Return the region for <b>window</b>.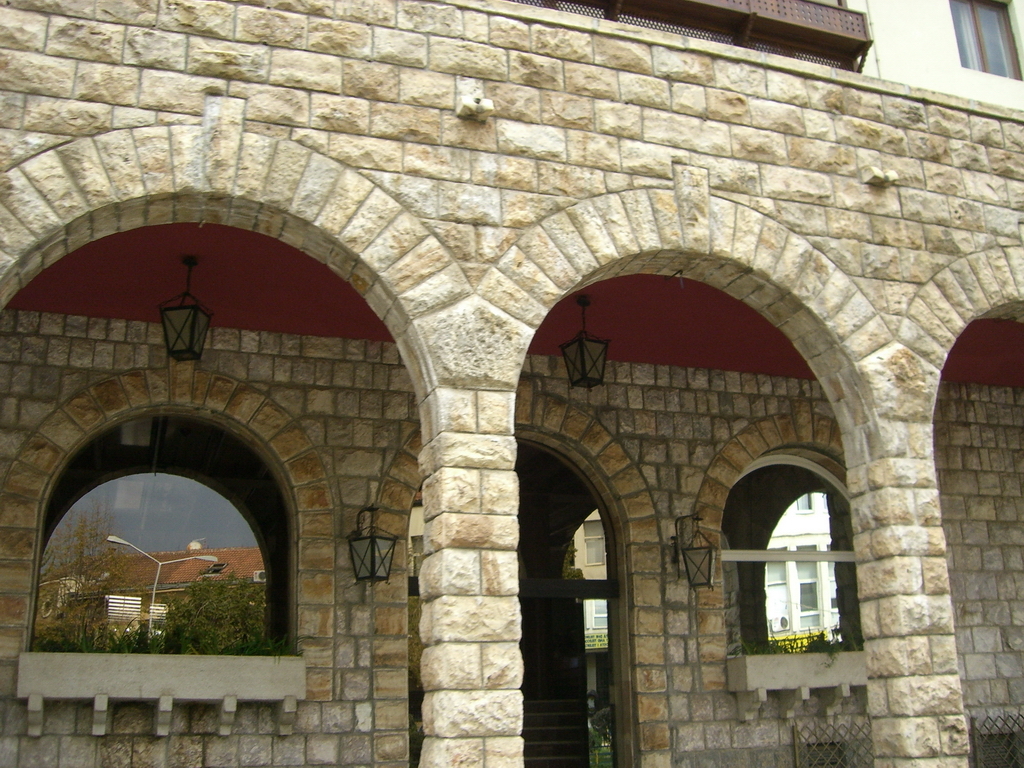
[x1=0, y1=365, x2=325, y2=748].
